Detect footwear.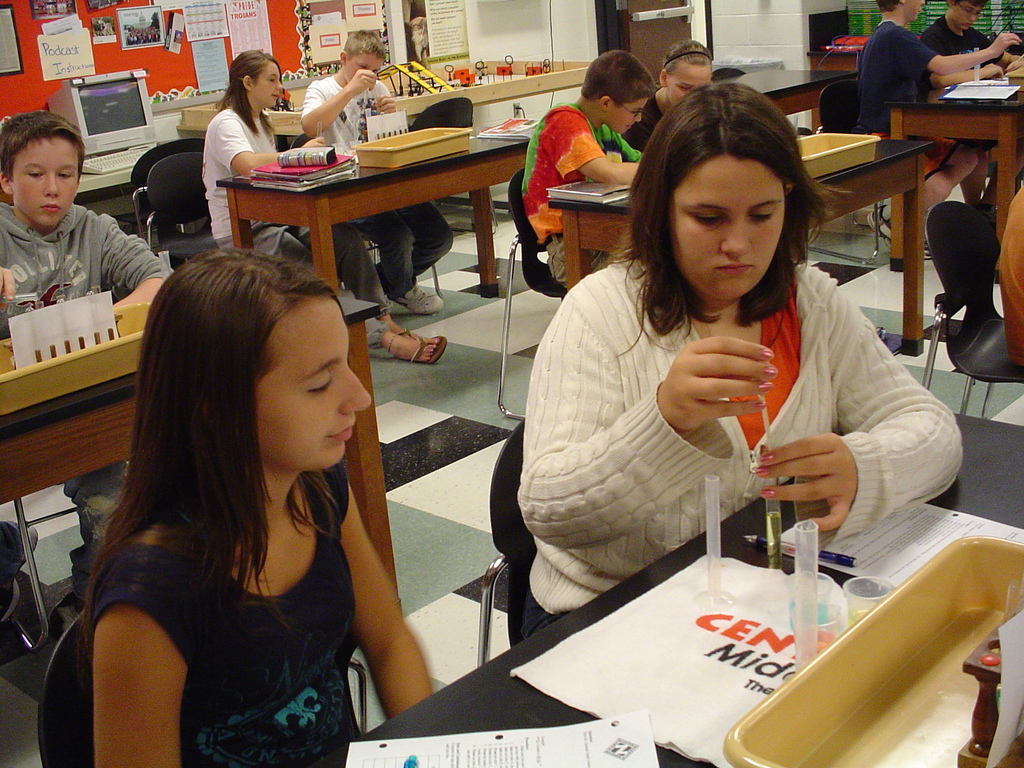
Detected at {"x1": 393, "y1": 284, "x2": 449, "y2": 314}.
